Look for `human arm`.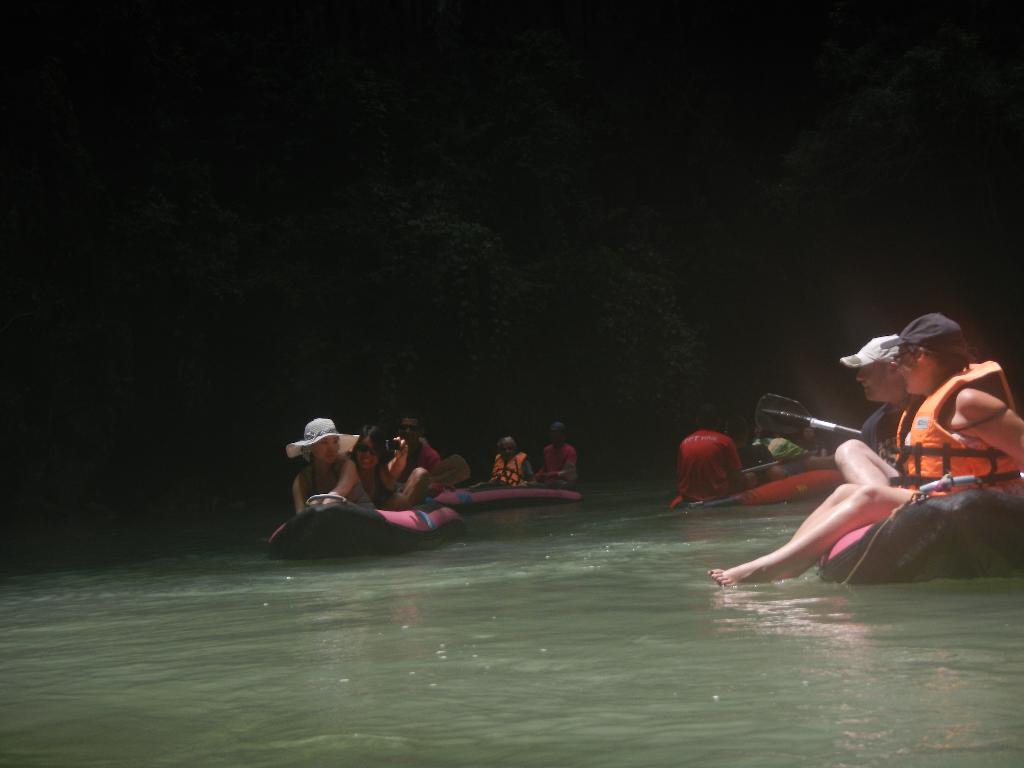
Found: (317, 451, 358, 508).
